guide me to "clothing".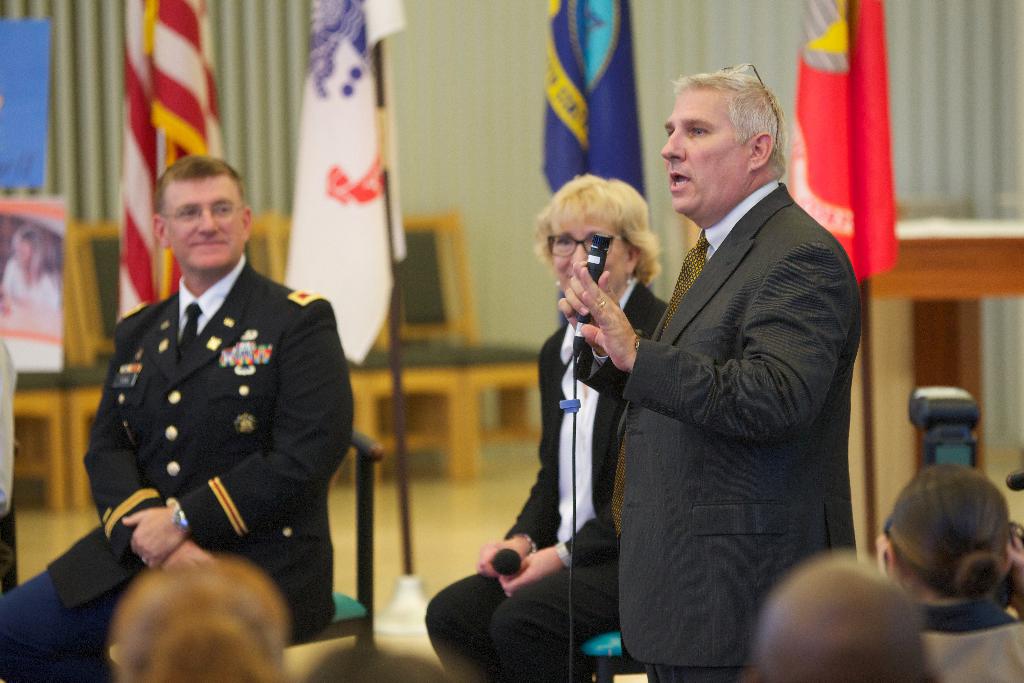
Guidance: bbox=(906, 598, 1023, 682).
